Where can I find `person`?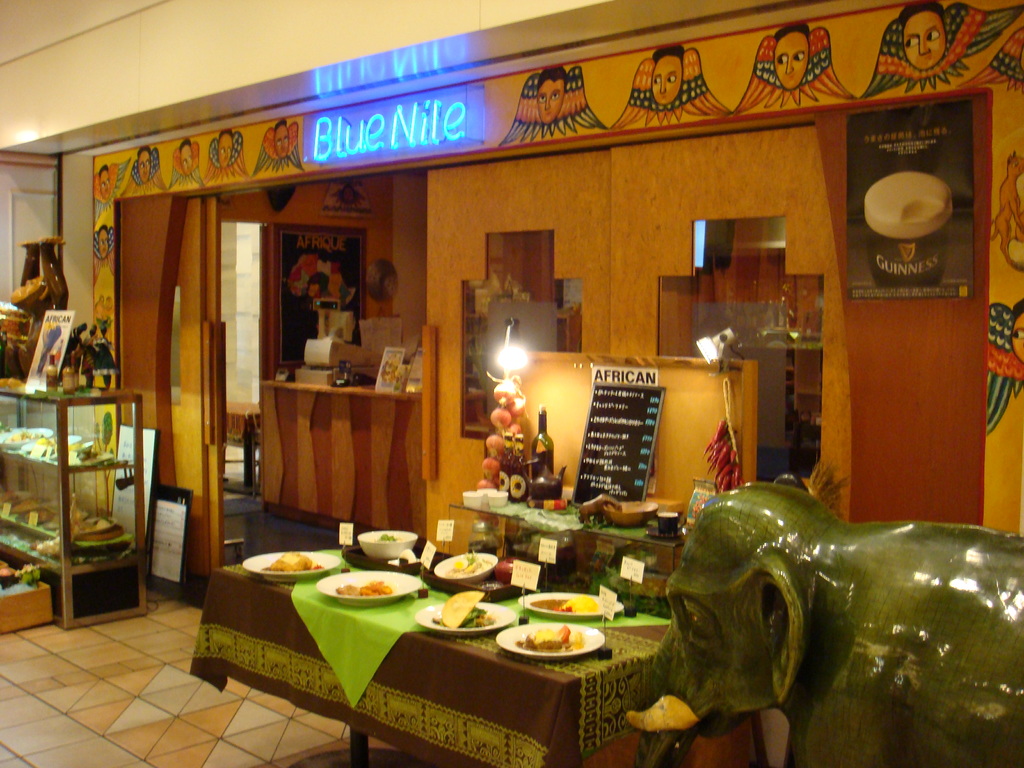
You can find it at {"left": 212, "top": 129, "right": 236, "bottom": 173}.
